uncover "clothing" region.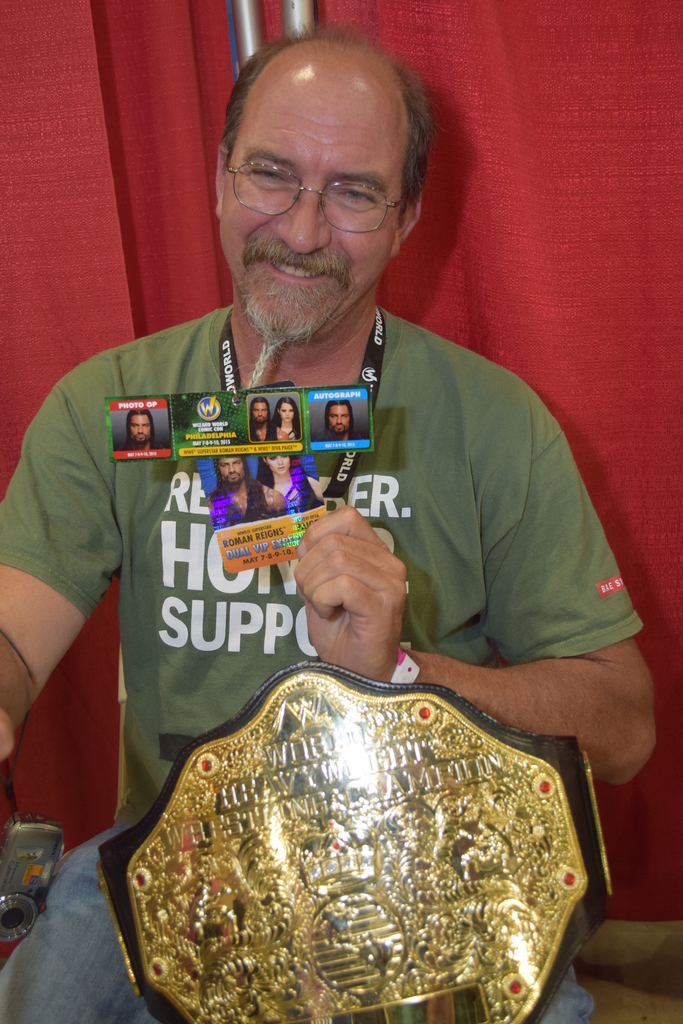
Uncovered: <bbox>3, 307, 648, 829</bbox>.
